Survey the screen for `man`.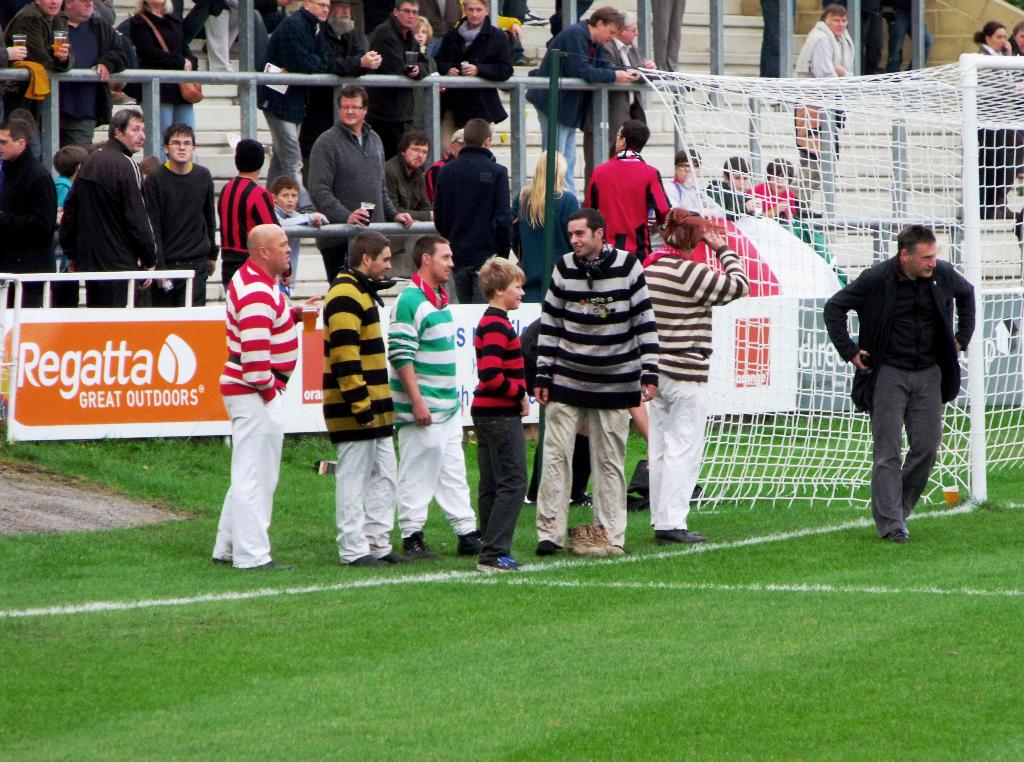
Survey found: [600, 13, 658, 149].
